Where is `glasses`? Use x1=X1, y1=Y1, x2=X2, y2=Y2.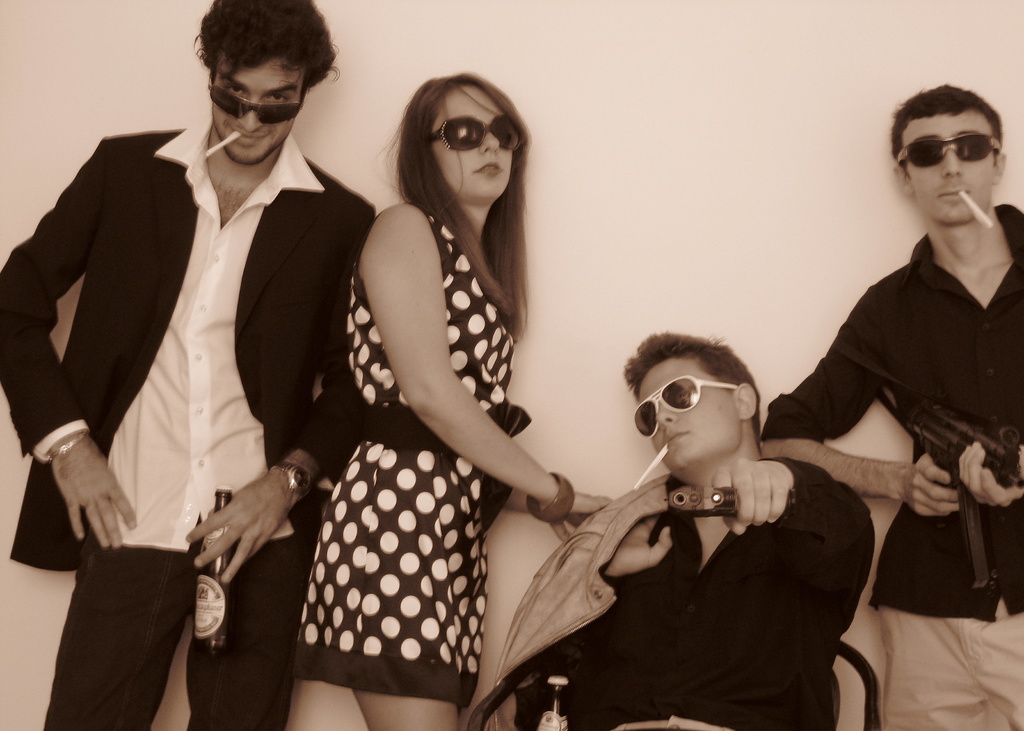
x1=634, y1=374, x2=739, y2=439.
